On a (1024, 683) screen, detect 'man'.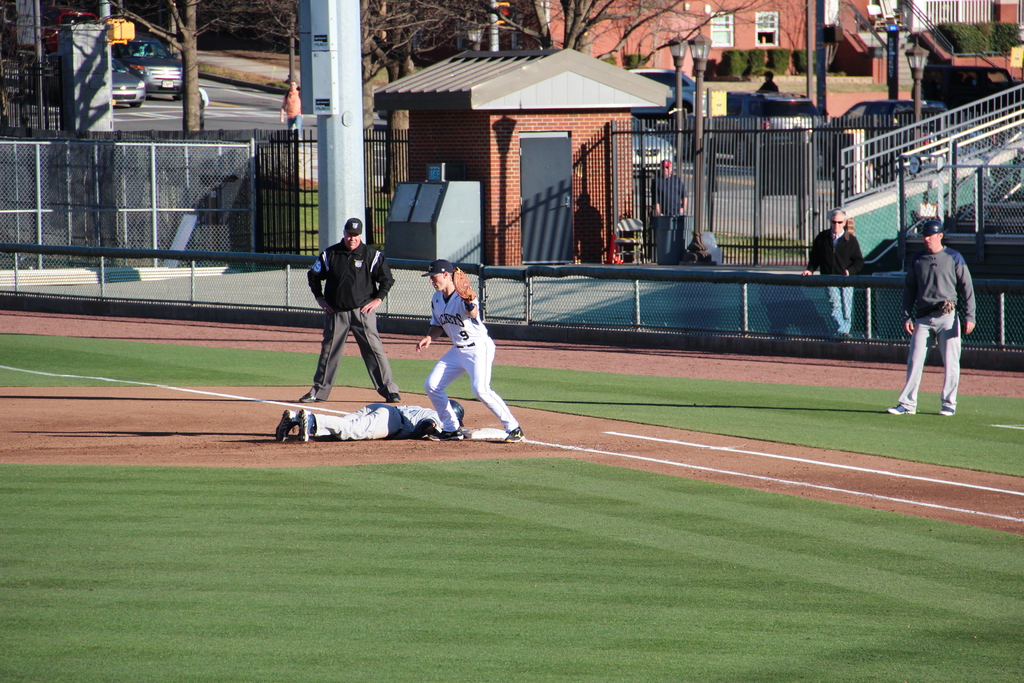
BBox(756, 70, 780, 92).
